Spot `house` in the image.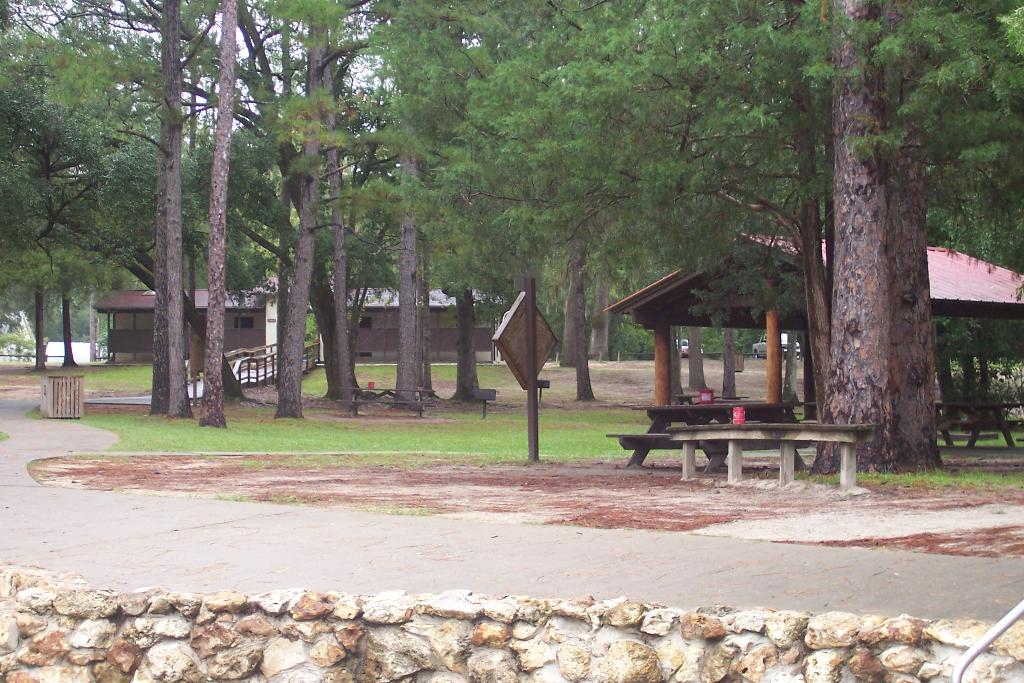
`house` found at <bbox>97, 281, 309, 360</bbox>.
